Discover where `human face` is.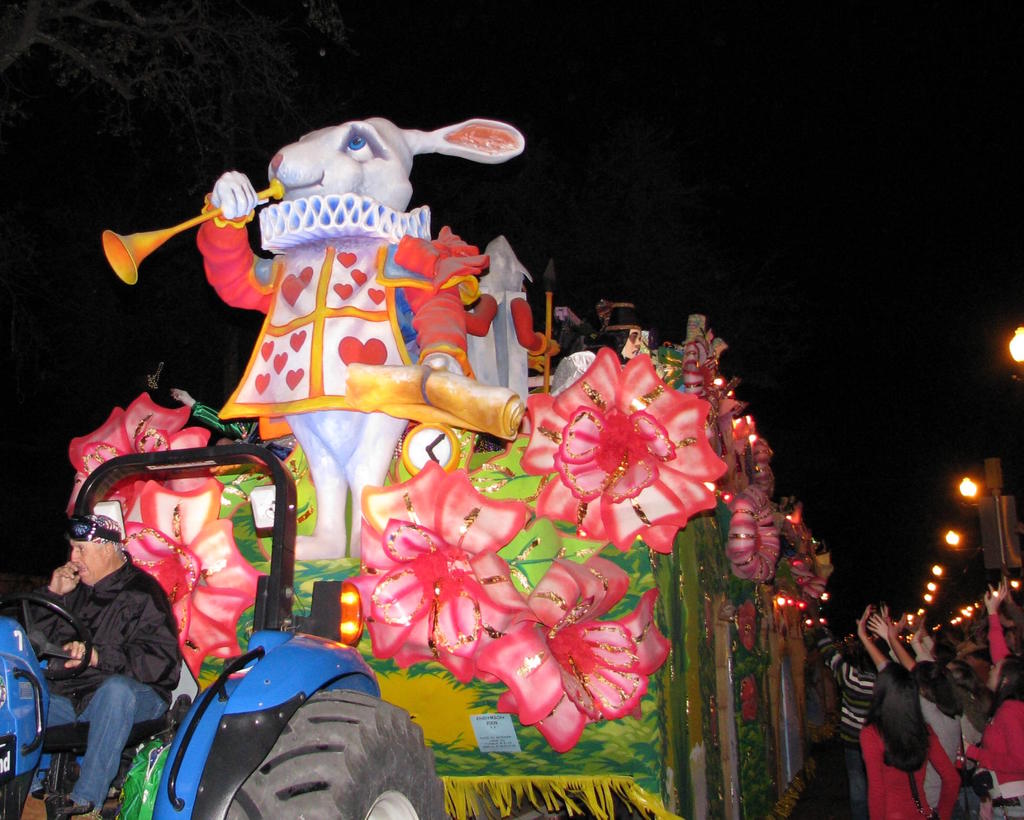
Discovered at {"left": 67, "top": 542, "right": 101, "bottom": 591}.
